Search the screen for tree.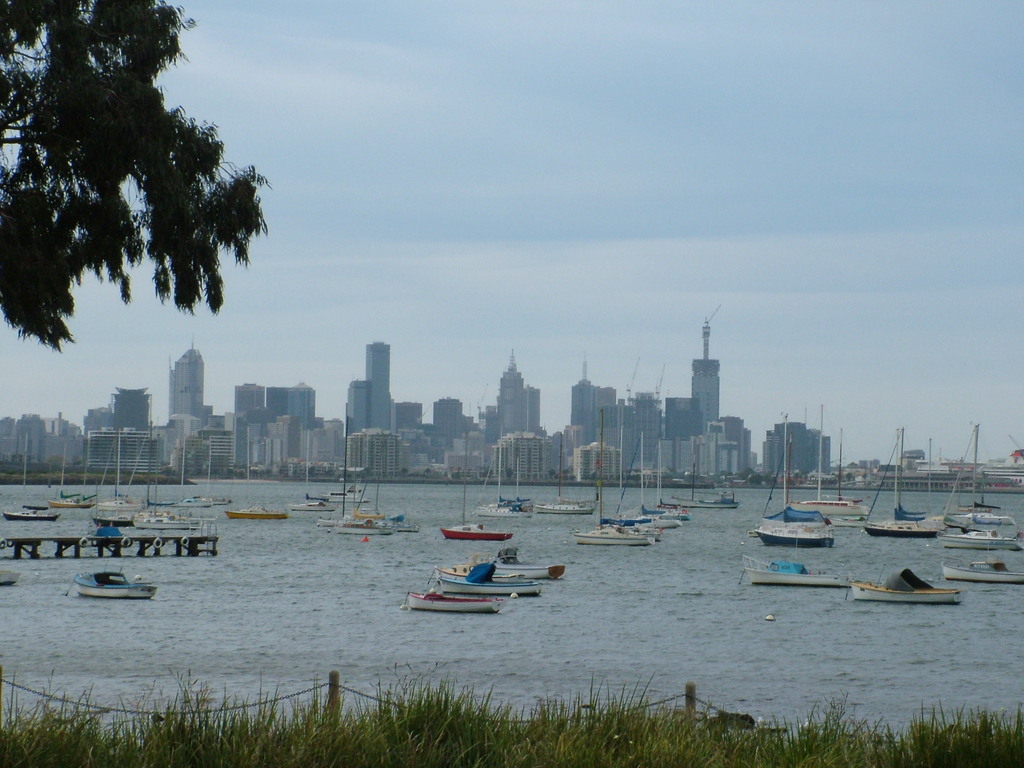
Found at bbox(566, 472, 574, 481).
